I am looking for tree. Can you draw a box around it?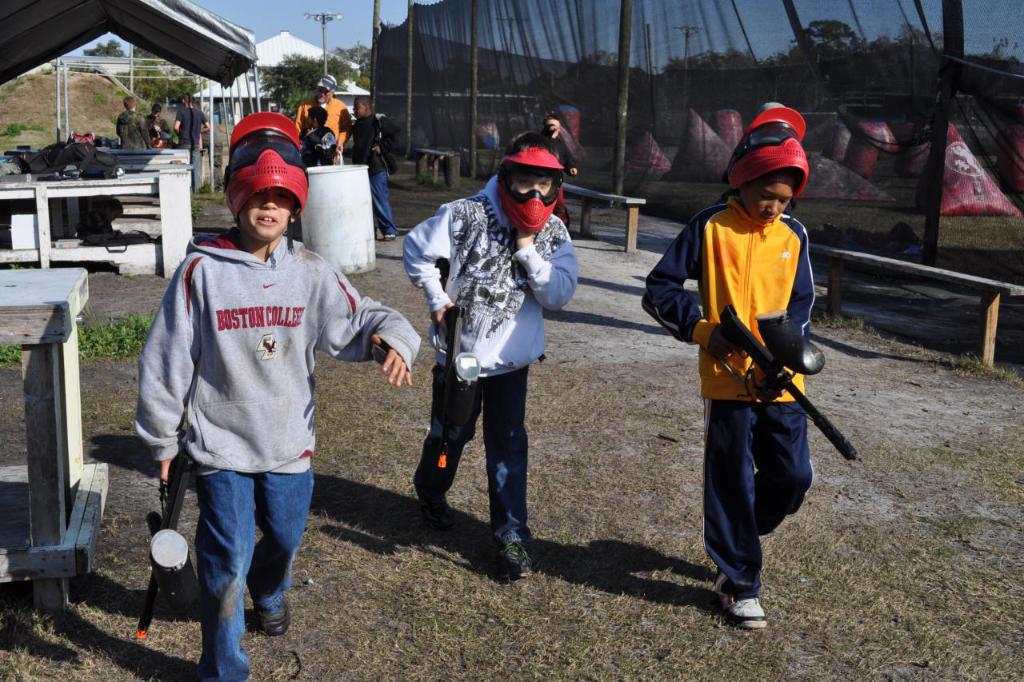
Sure, the bounding box is <region>82, 32, 130, 58</region>.
